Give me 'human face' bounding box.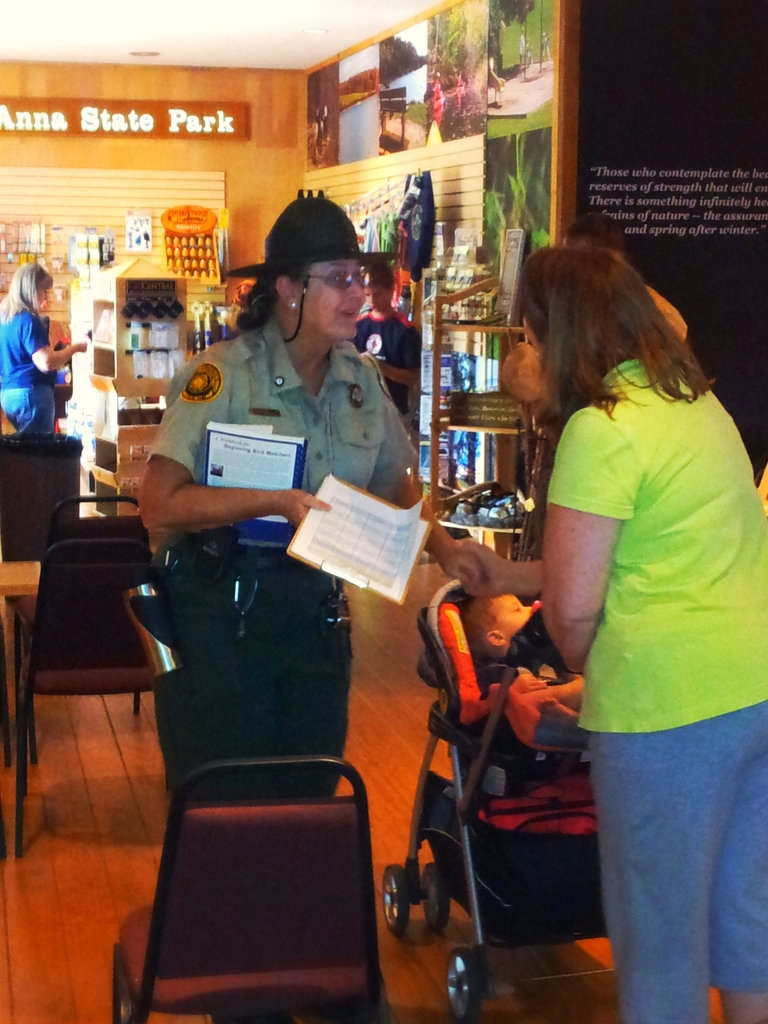
box=[487, 589, 531, 636].
